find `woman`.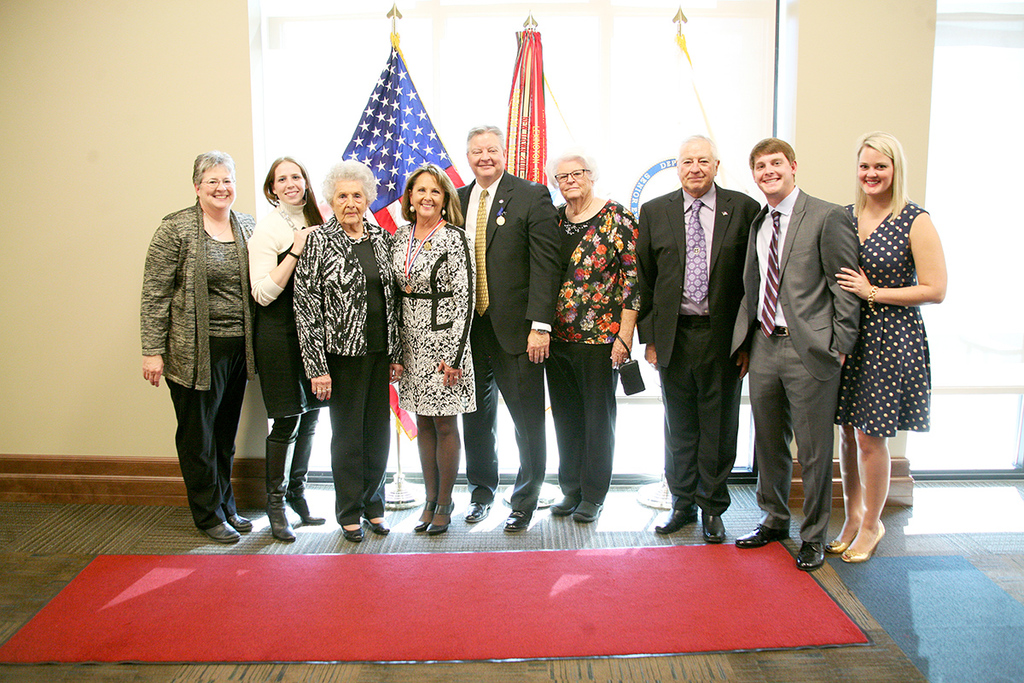
x1=293, y1=161, x2=404, y2=546.
